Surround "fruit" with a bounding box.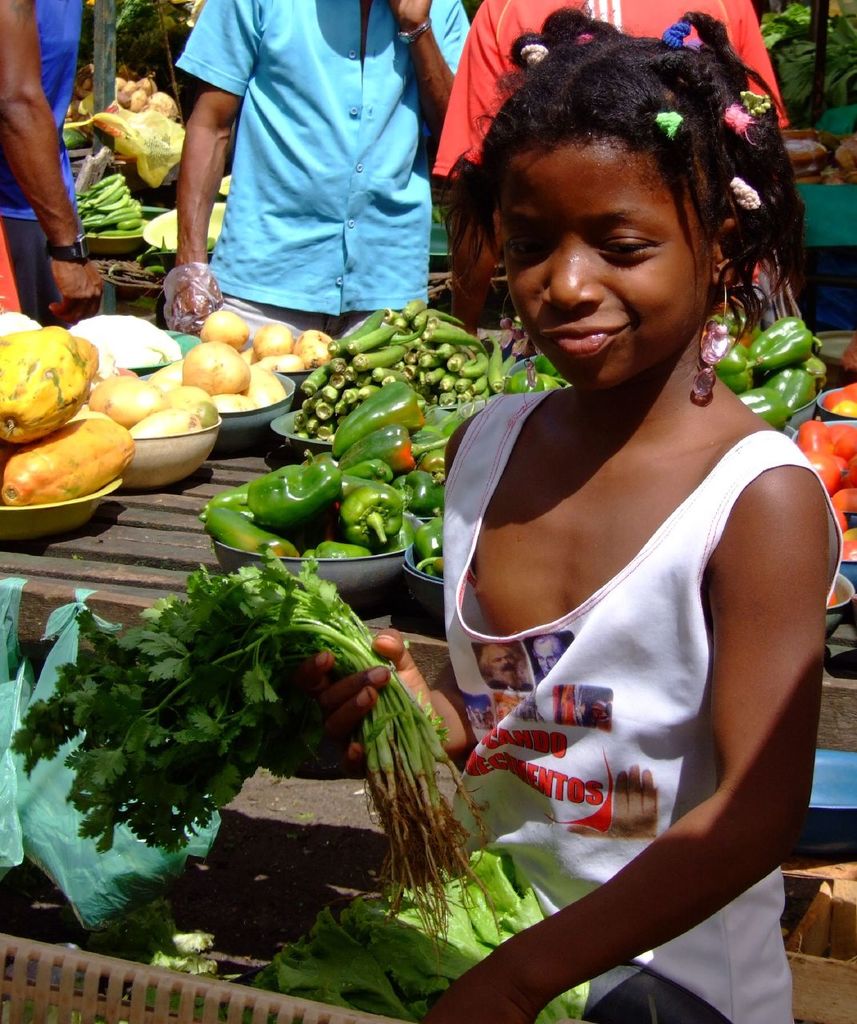
x1=6, y1=403, x2=120, y2=490.
